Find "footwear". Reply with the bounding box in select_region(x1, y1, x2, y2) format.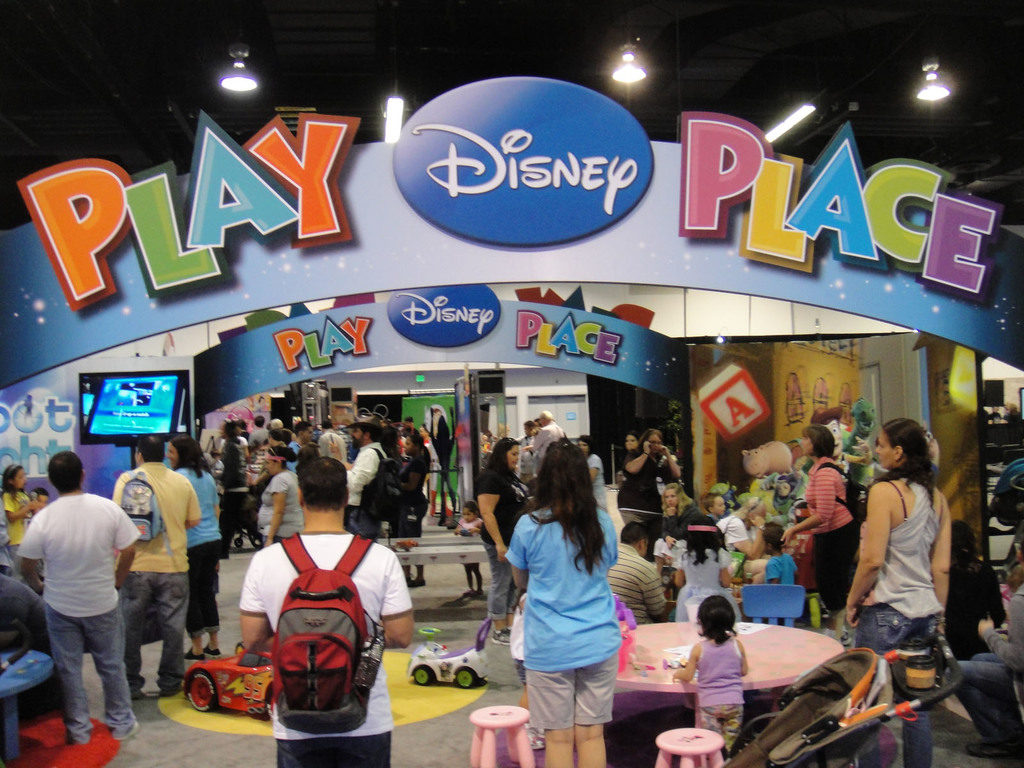
select_region(156, 684, 185, 698).
